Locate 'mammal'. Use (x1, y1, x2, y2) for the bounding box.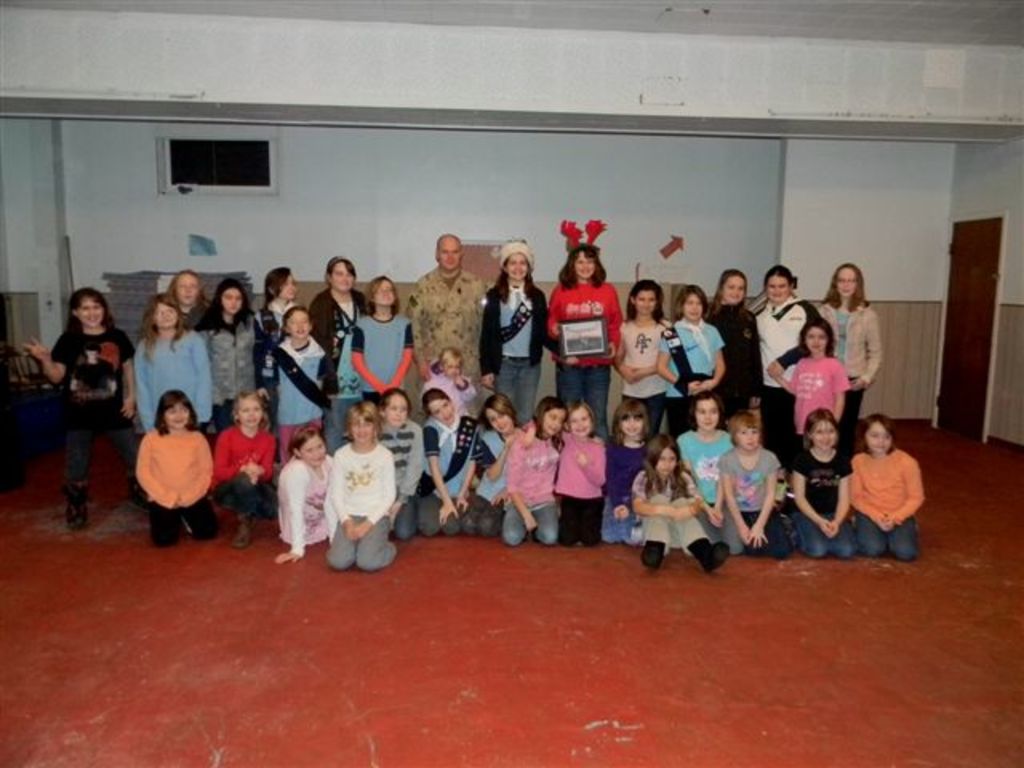
(160, 267, 216, 331).
